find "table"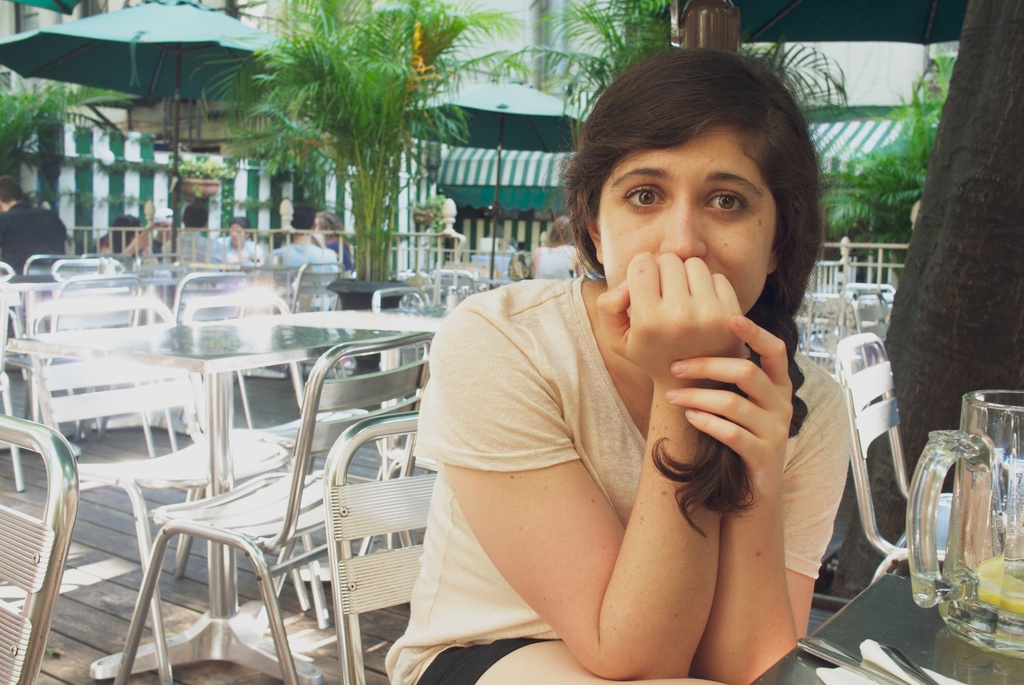
748:577:1023:684
